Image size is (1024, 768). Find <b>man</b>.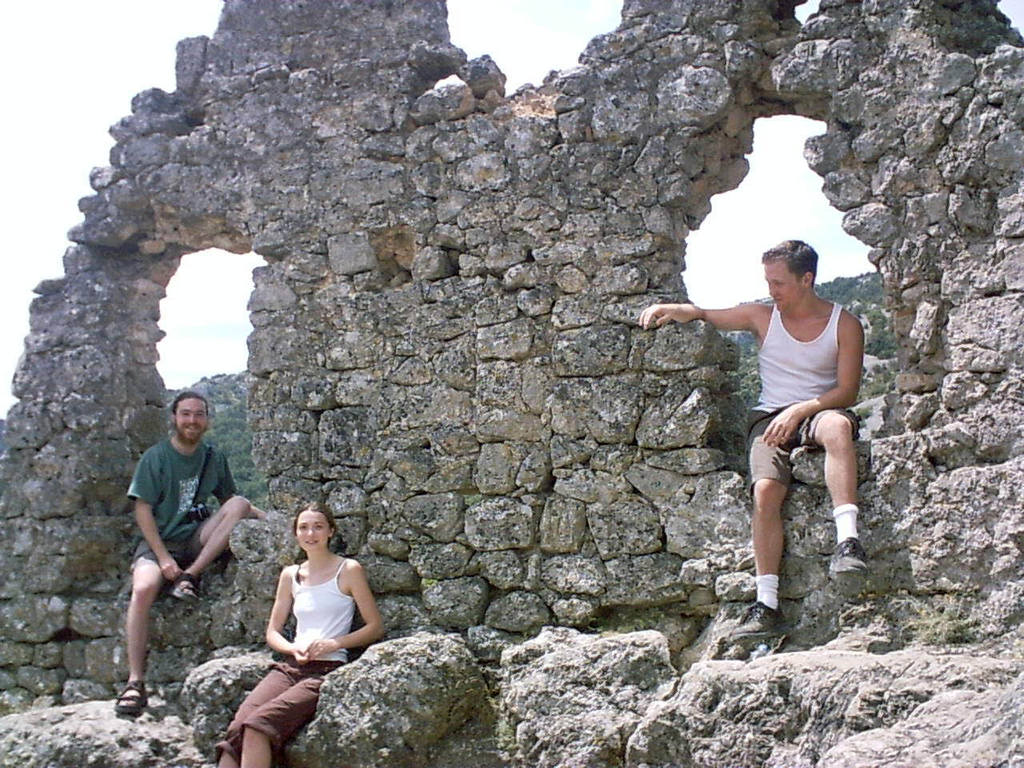
[649, 250, 862, 652].
